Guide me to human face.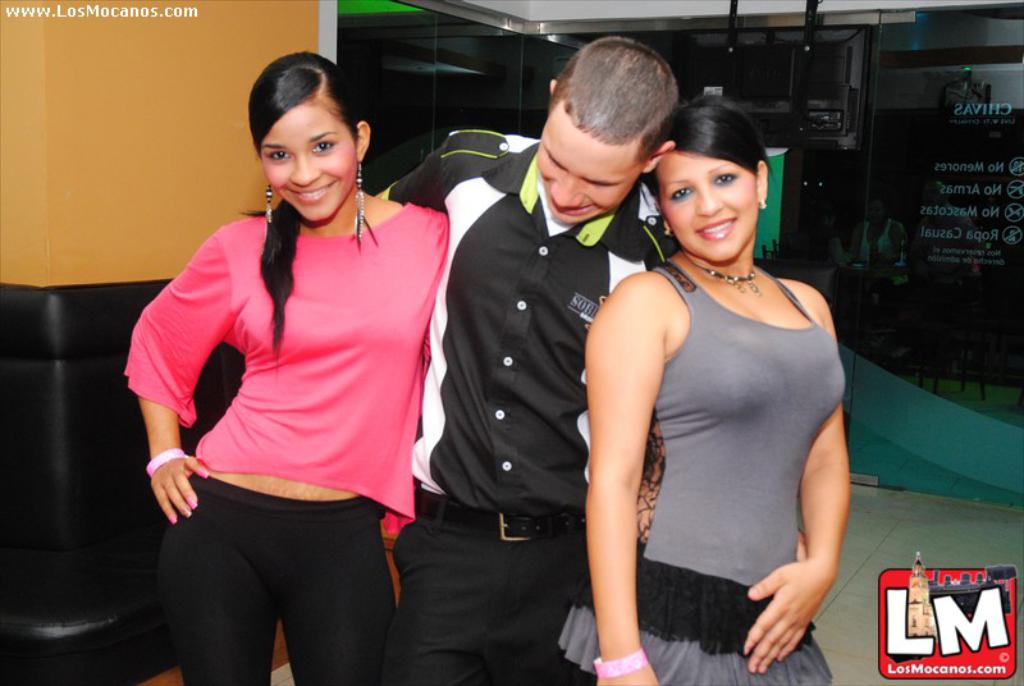
Guidance: x1=270, y1=91, x2=360, y2=219.
